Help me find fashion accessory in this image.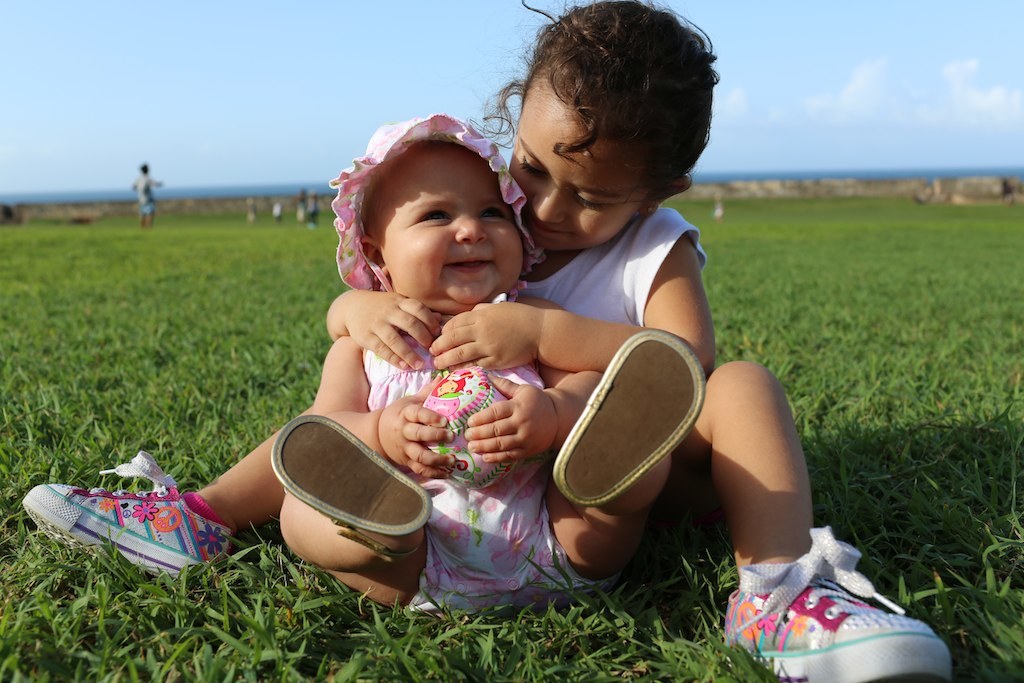
Found it: 335 111 543 298.
